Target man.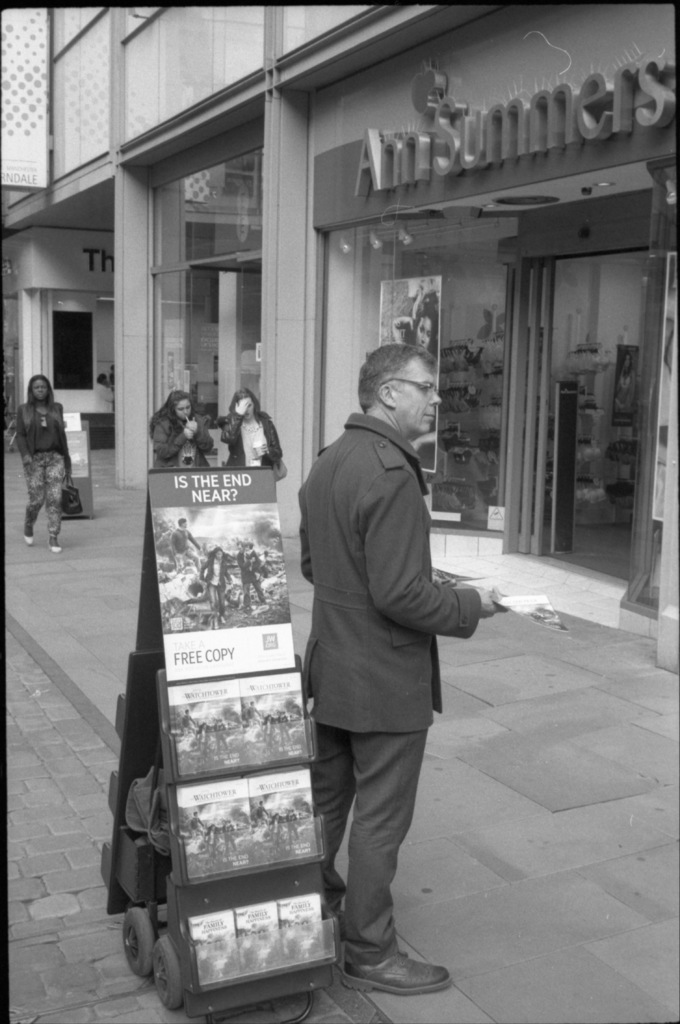
Target region: (left=279, top=326, right=490, bottom=991).
